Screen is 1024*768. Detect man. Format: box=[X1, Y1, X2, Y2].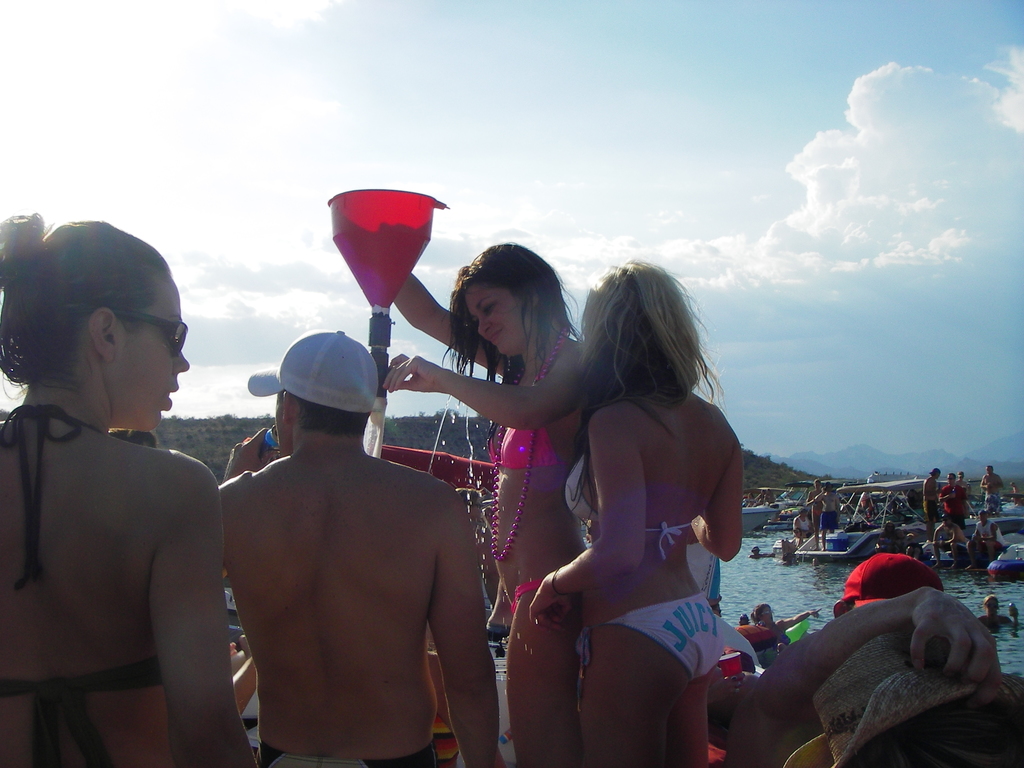
box=[979, 463, 1002, 515].
